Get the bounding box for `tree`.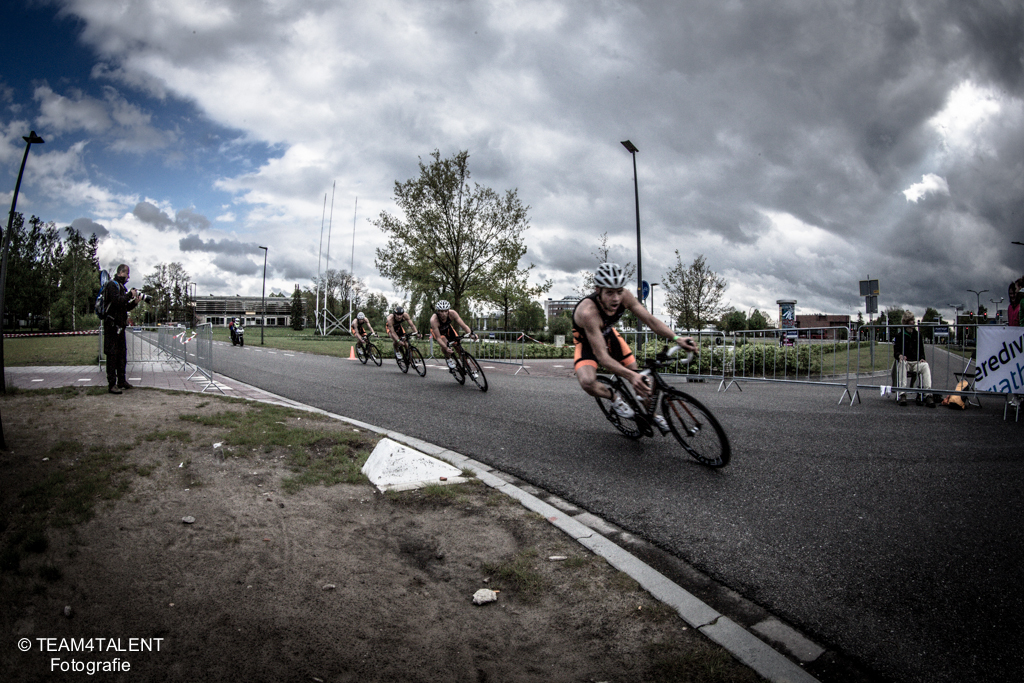
left=652, top=244, right=732, bottom=345.
